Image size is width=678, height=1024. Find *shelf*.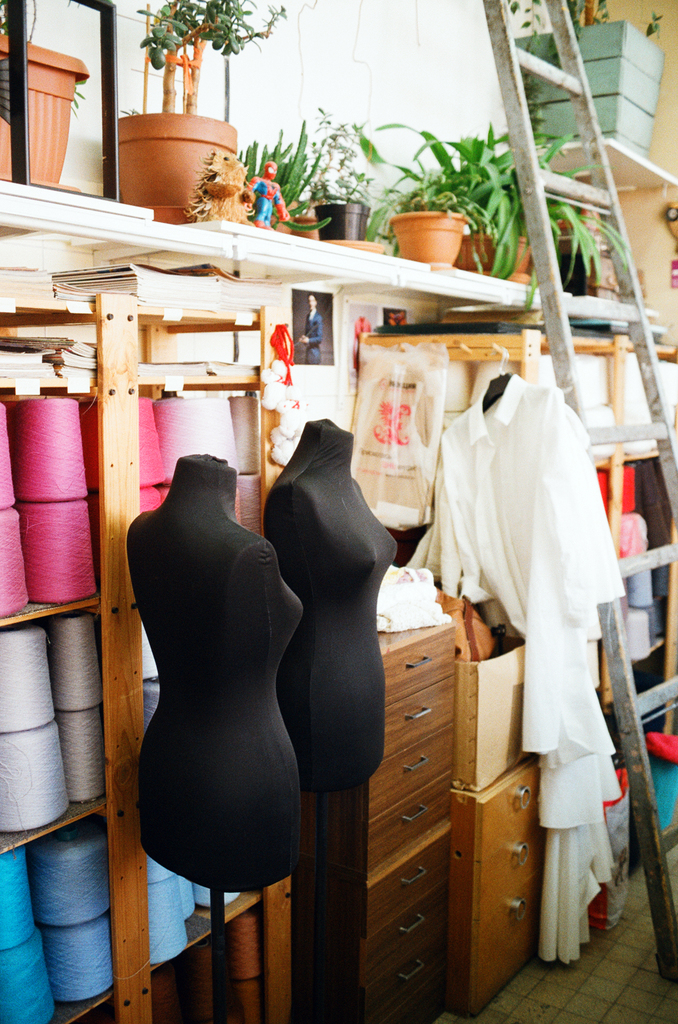
crop(0, 783, 145, 1023).
